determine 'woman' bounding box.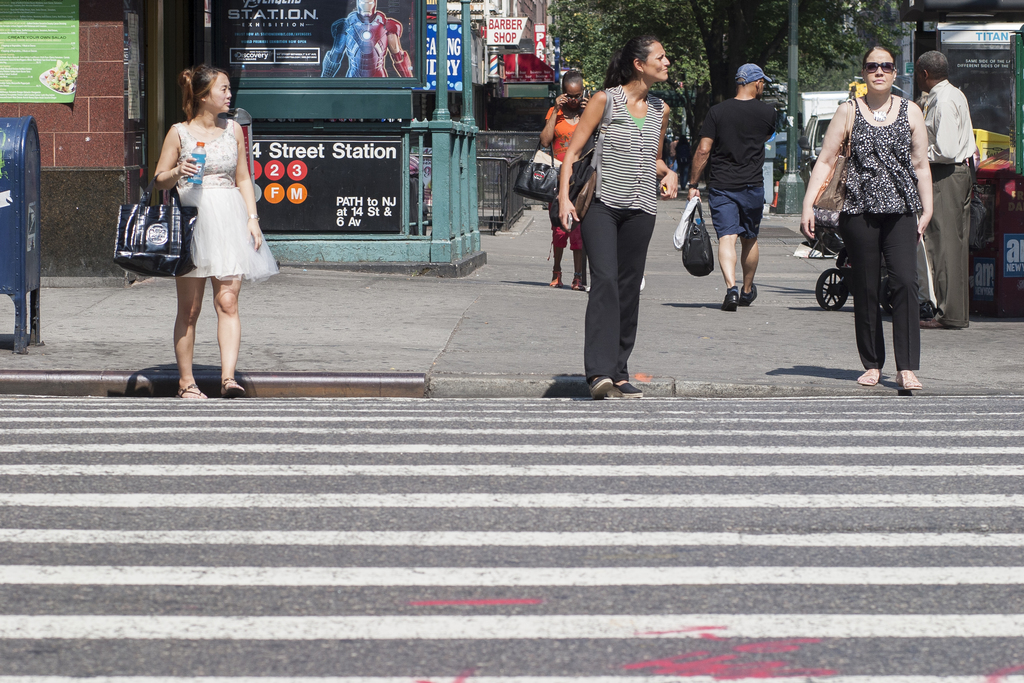
Determined: x1=152, y1=67, x2=291, y2=395.
